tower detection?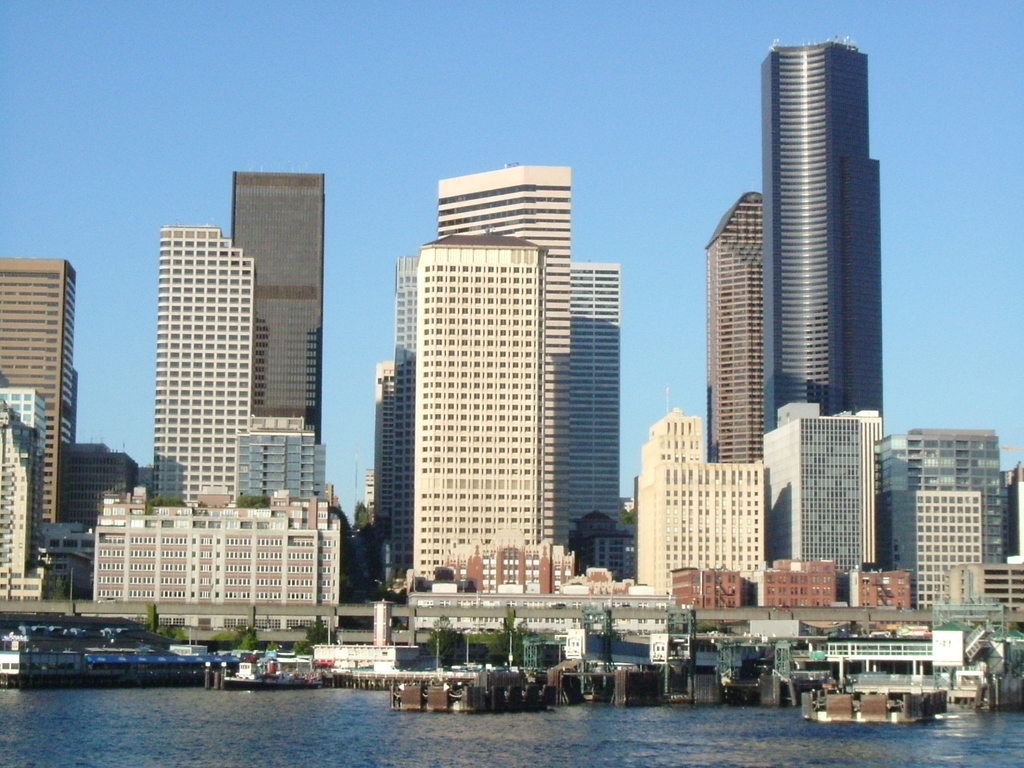
x1=628, y1=400, x2=771, y2=606
